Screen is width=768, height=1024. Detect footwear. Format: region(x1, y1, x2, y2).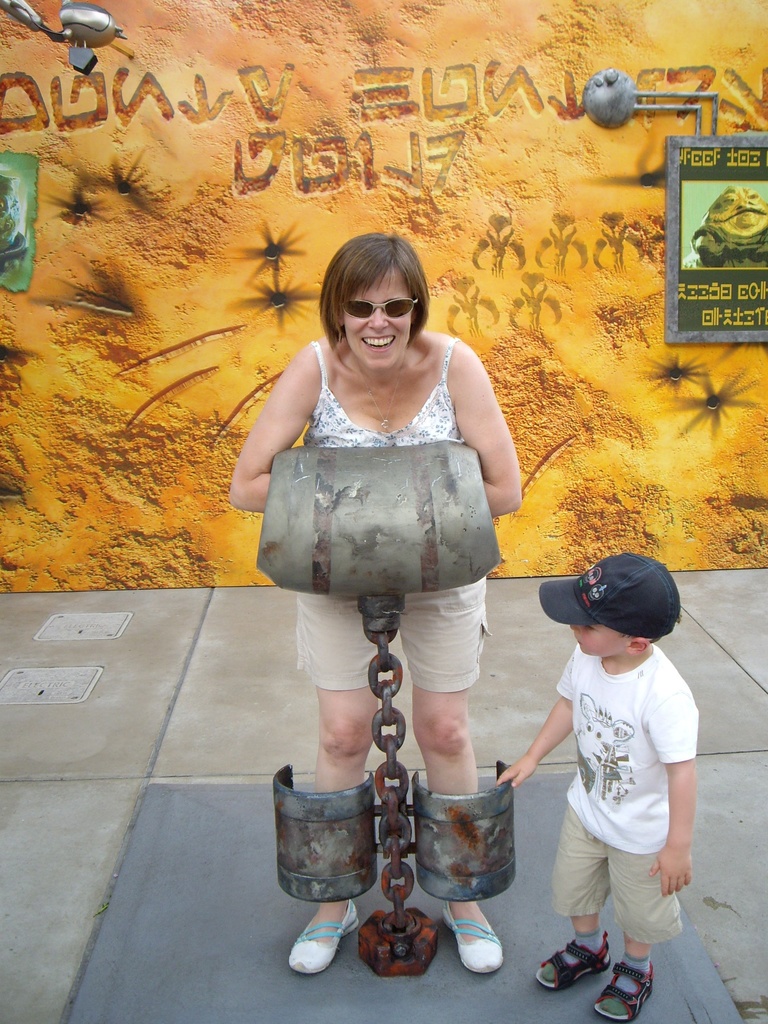
region(436, 900, 510, 973).
